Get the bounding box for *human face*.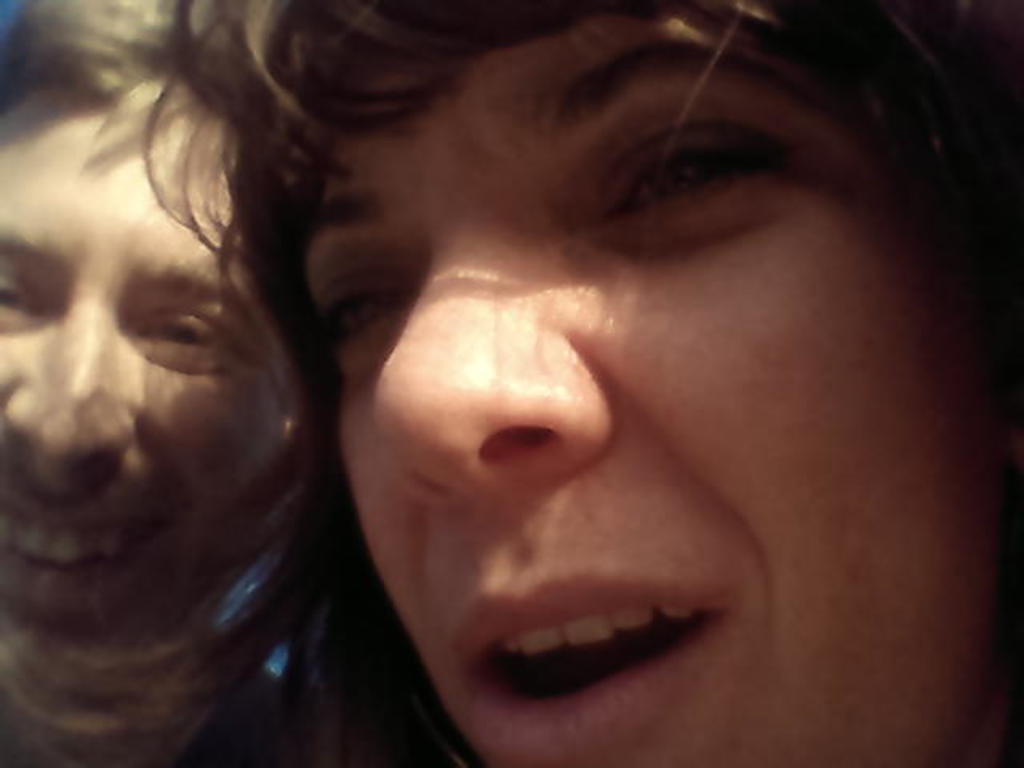
bbox=(0, 67, 314, 675).
